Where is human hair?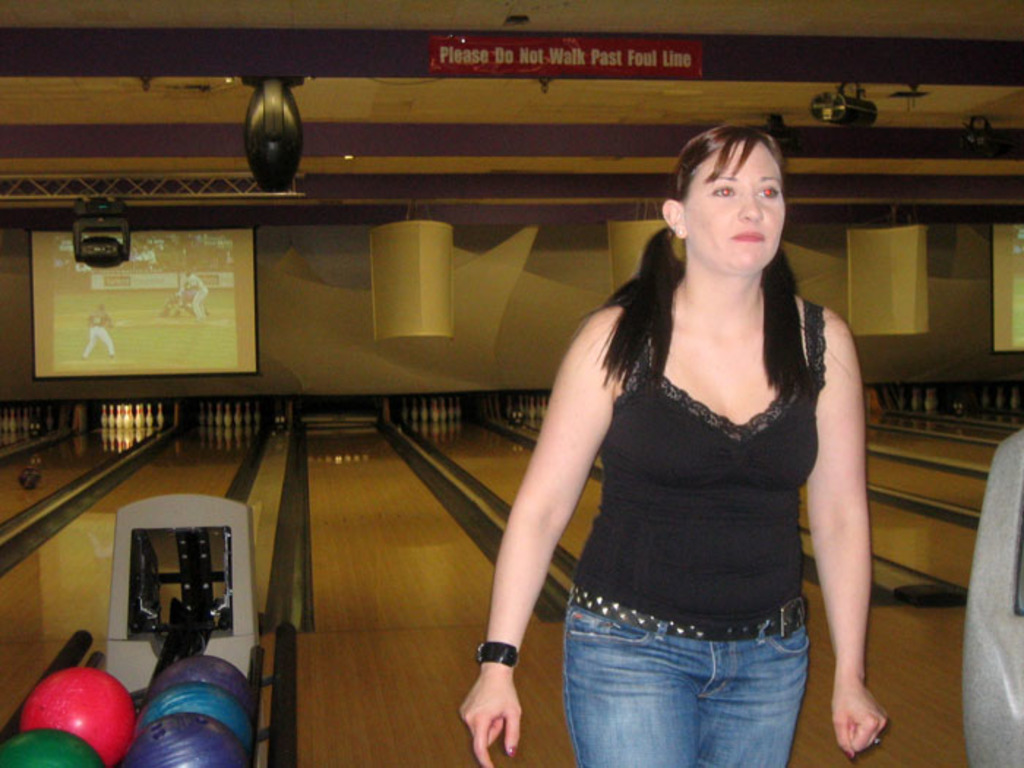
[581,120,813,449].
